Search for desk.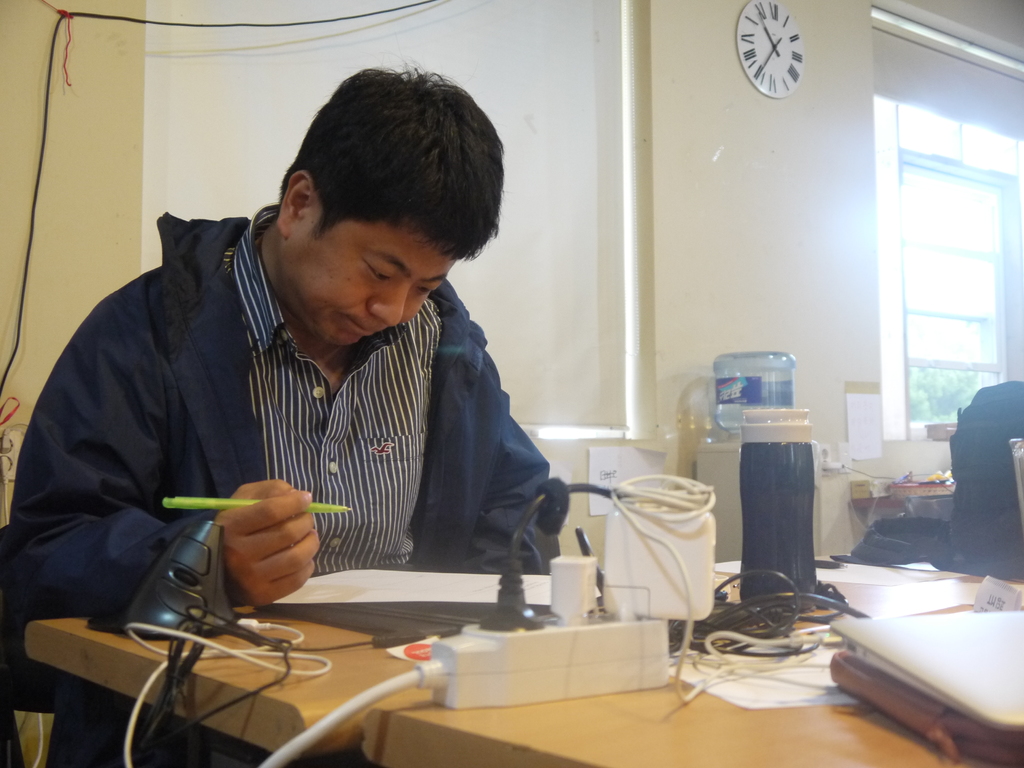
Found at box=[186, 550, 1023, 751].
